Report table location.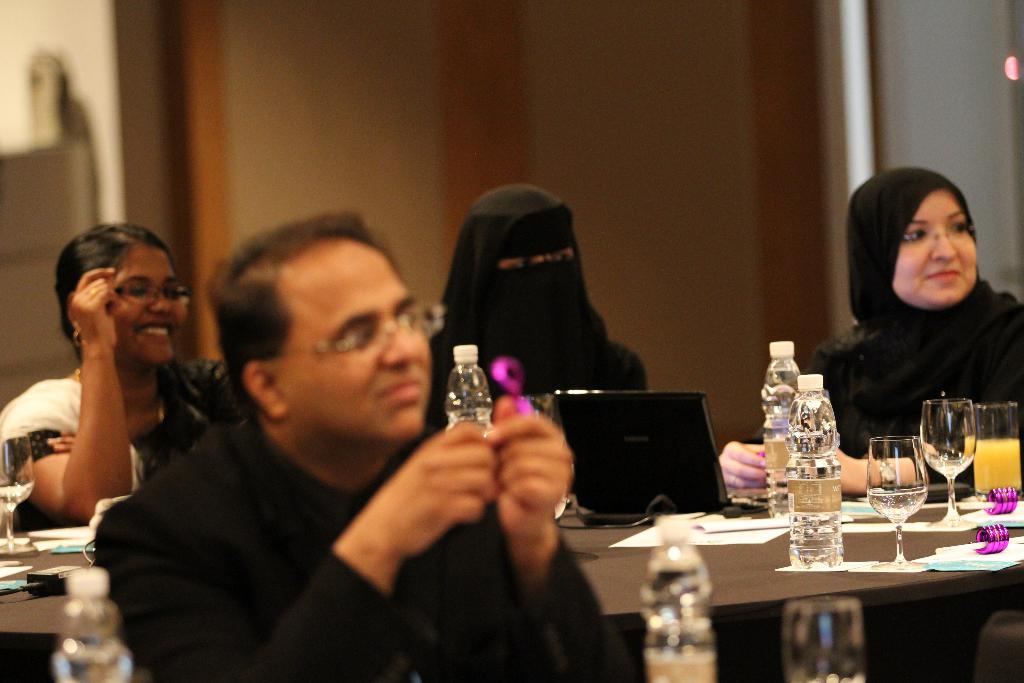
Report: [575, 468, 1023, 663].
